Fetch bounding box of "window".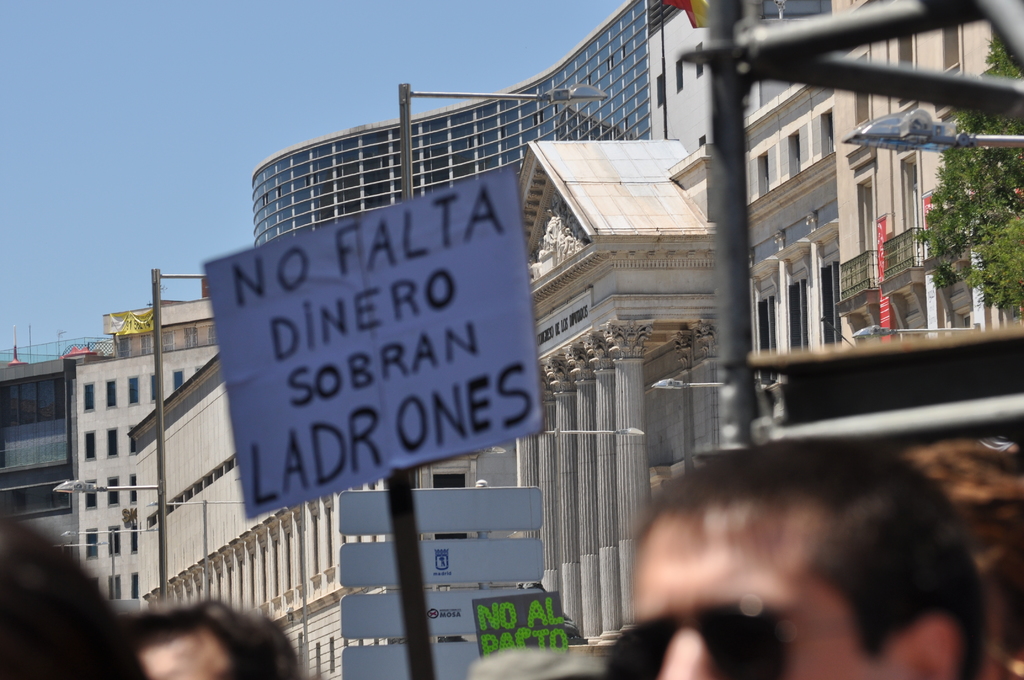
Bbox: bbox=(85, 426, 97, 460).
